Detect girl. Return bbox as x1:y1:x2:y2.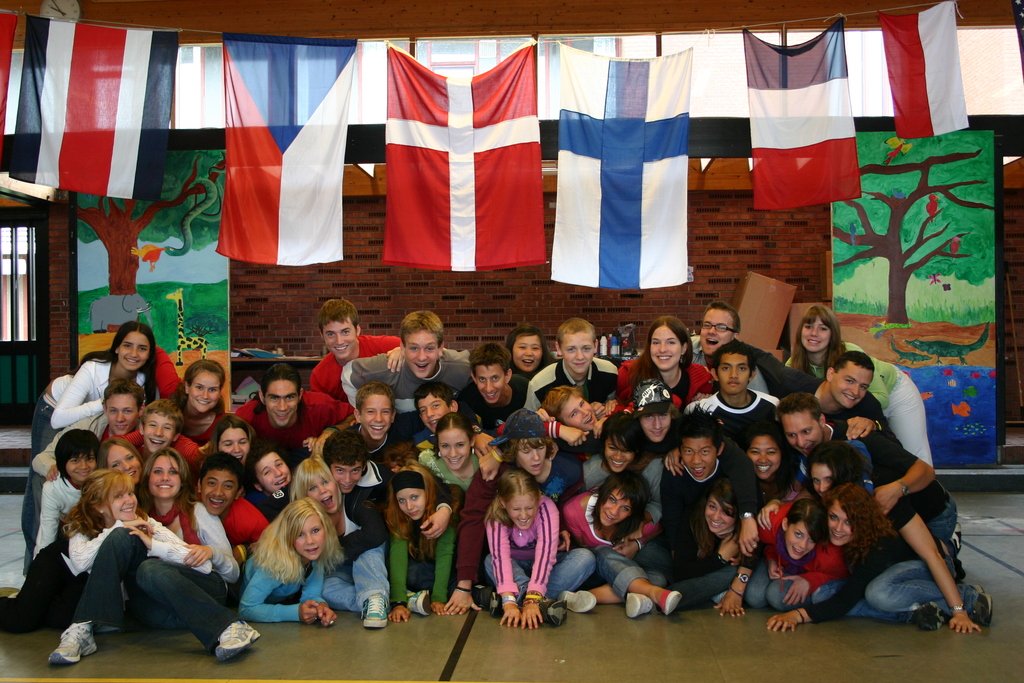
756:477:900:632.
